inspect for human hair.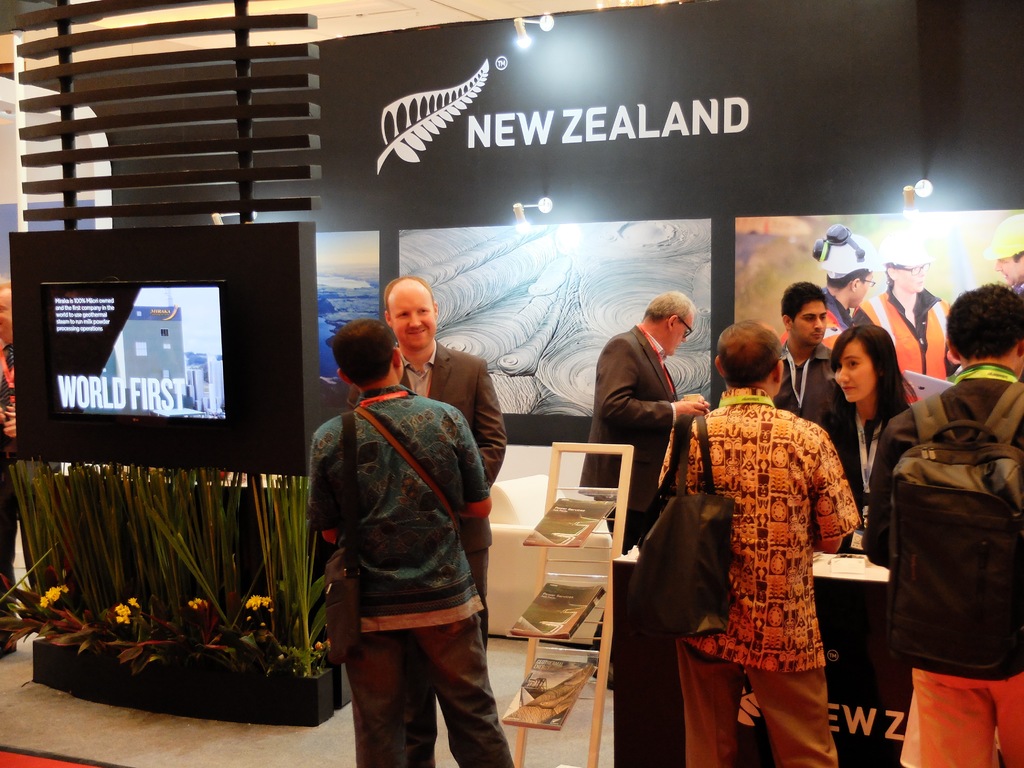
Inspection: bbox=[331, 316, 396, 388].
